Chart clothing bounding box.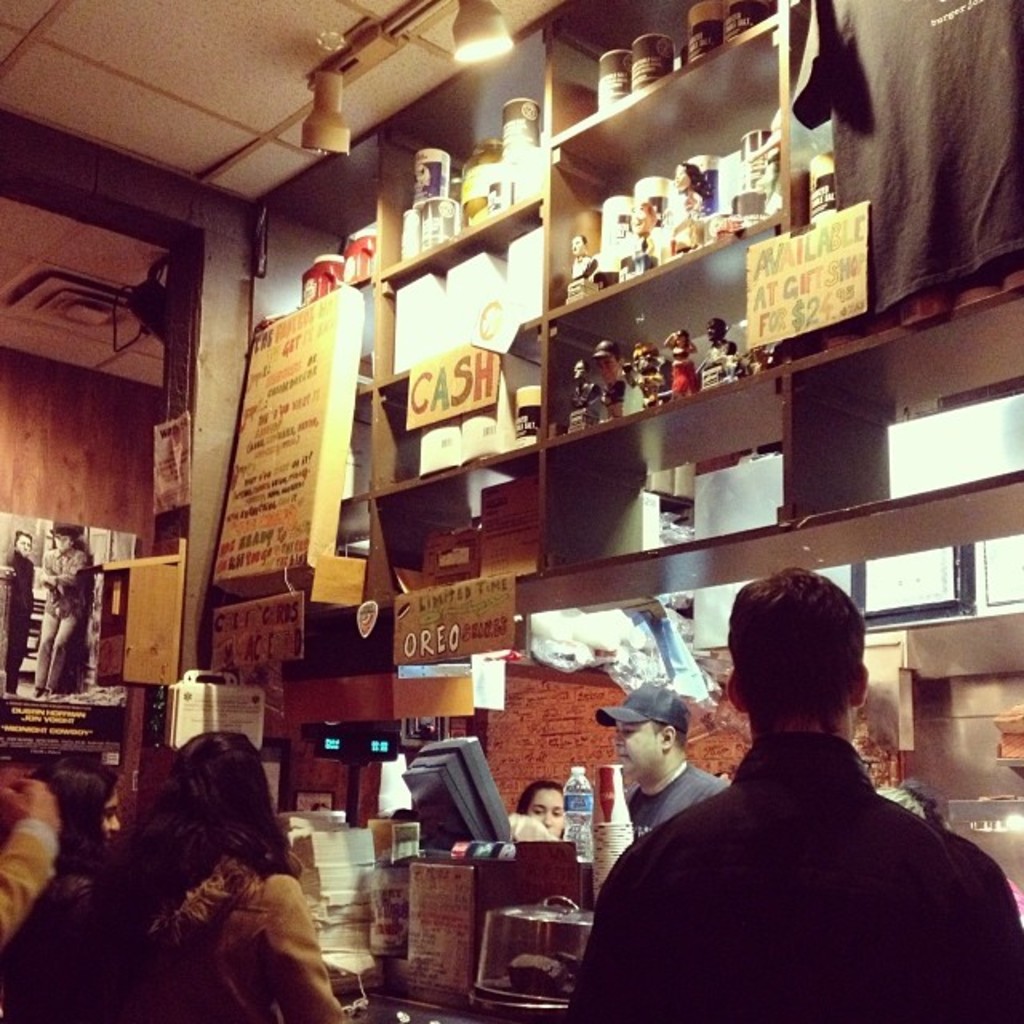
Charted: l=146, t=843, r=349, b=1022.
